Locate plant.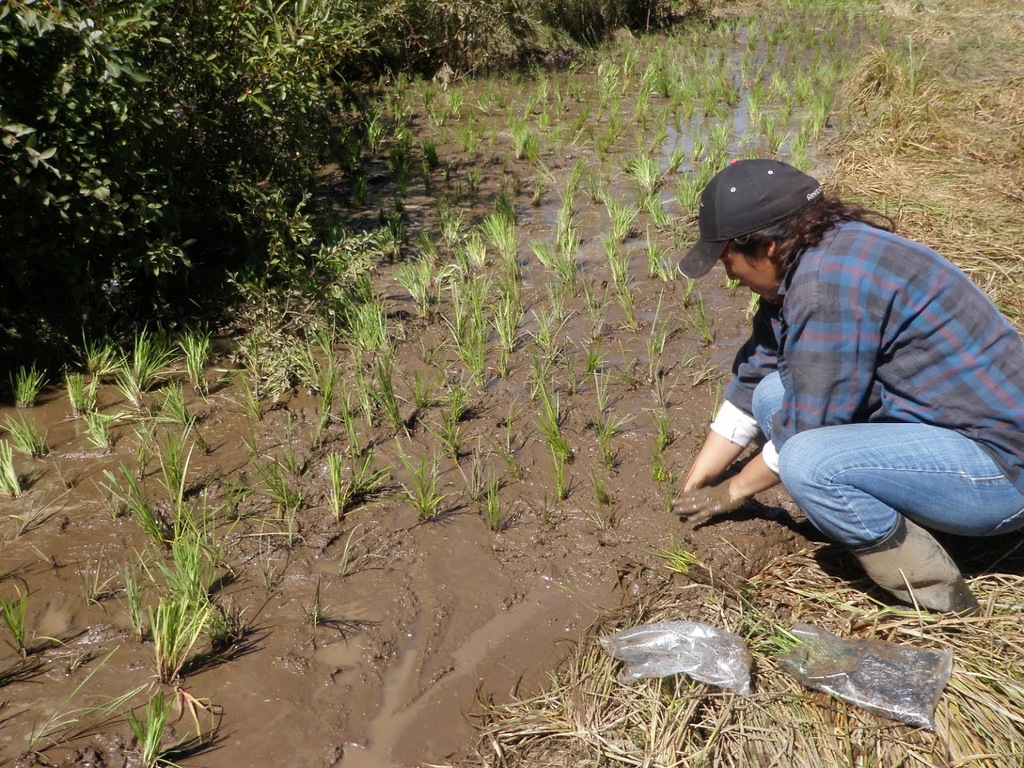
Bounding box: 528 362 565 436.
